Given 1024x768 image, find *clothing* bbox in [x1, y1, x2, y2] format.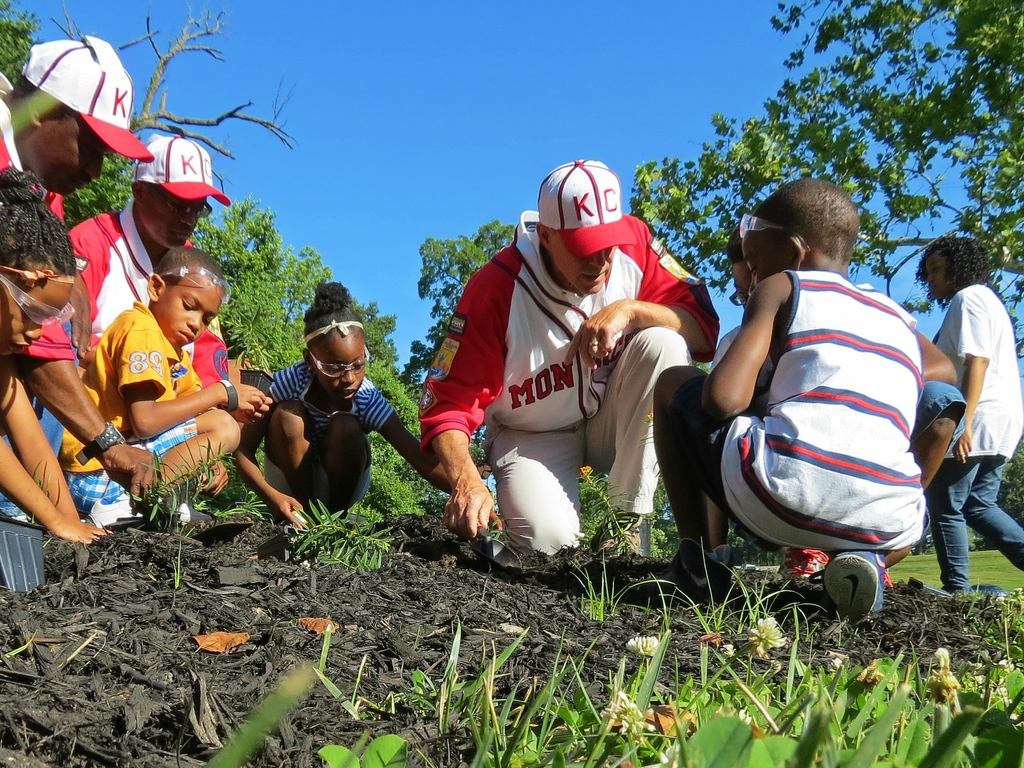
[922, 279, 1021, 459].
